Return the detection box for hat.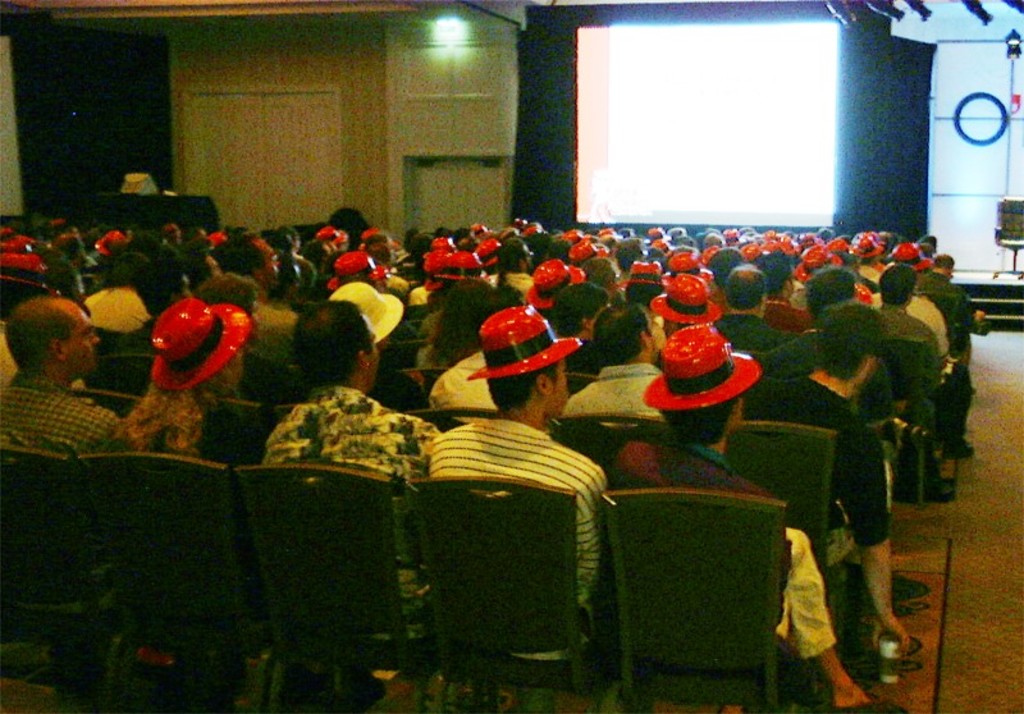
426:239:452:250.
